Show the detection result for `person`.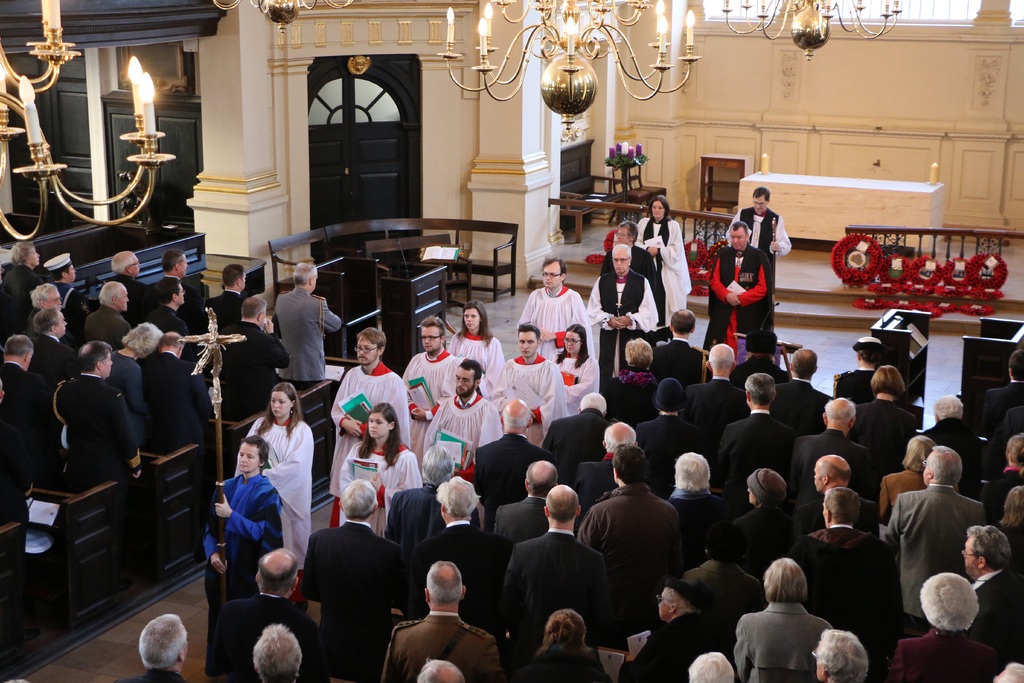
BBox(808, 625, 870, 681).
